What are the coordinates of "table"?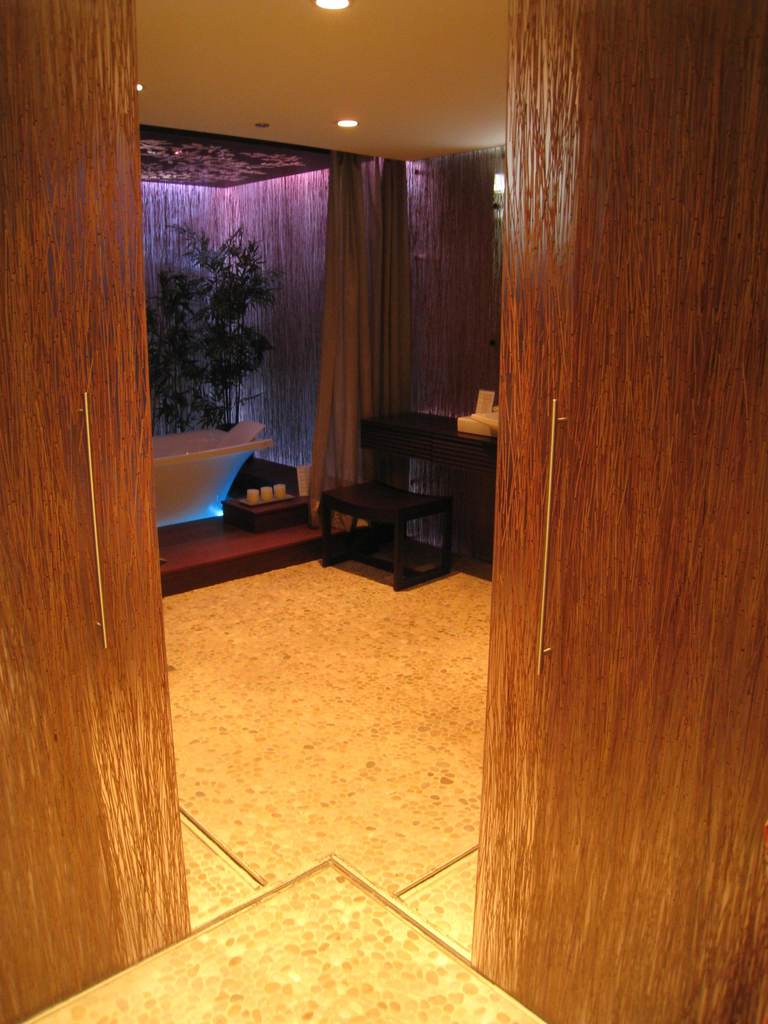
crop(306, 467, 461, 566).
